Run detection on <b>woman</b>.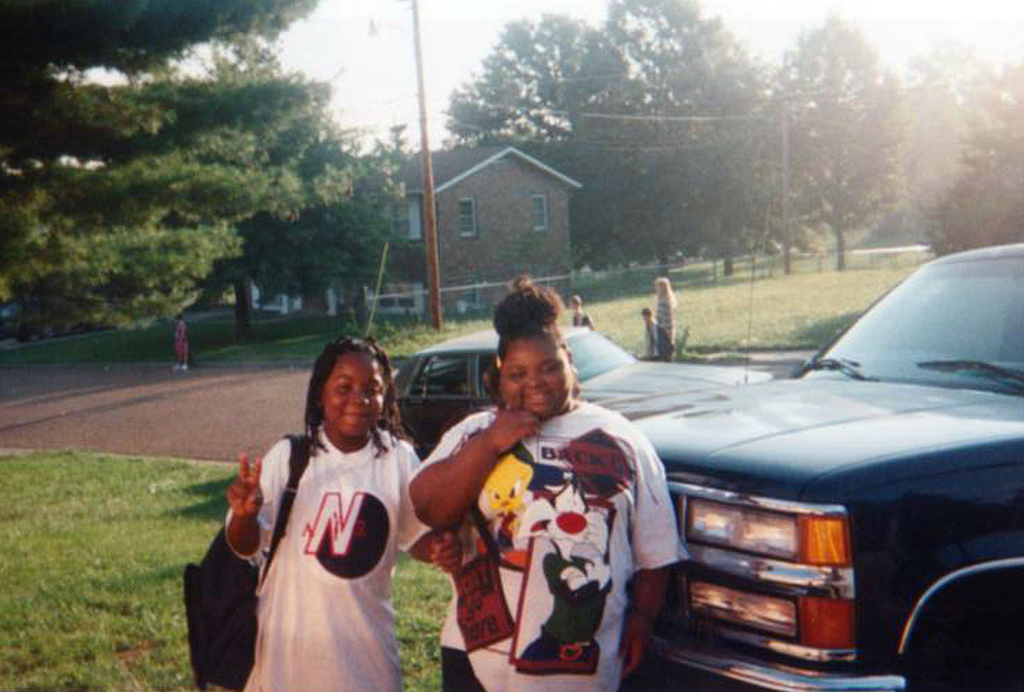
Result: 172:311:415:677.
